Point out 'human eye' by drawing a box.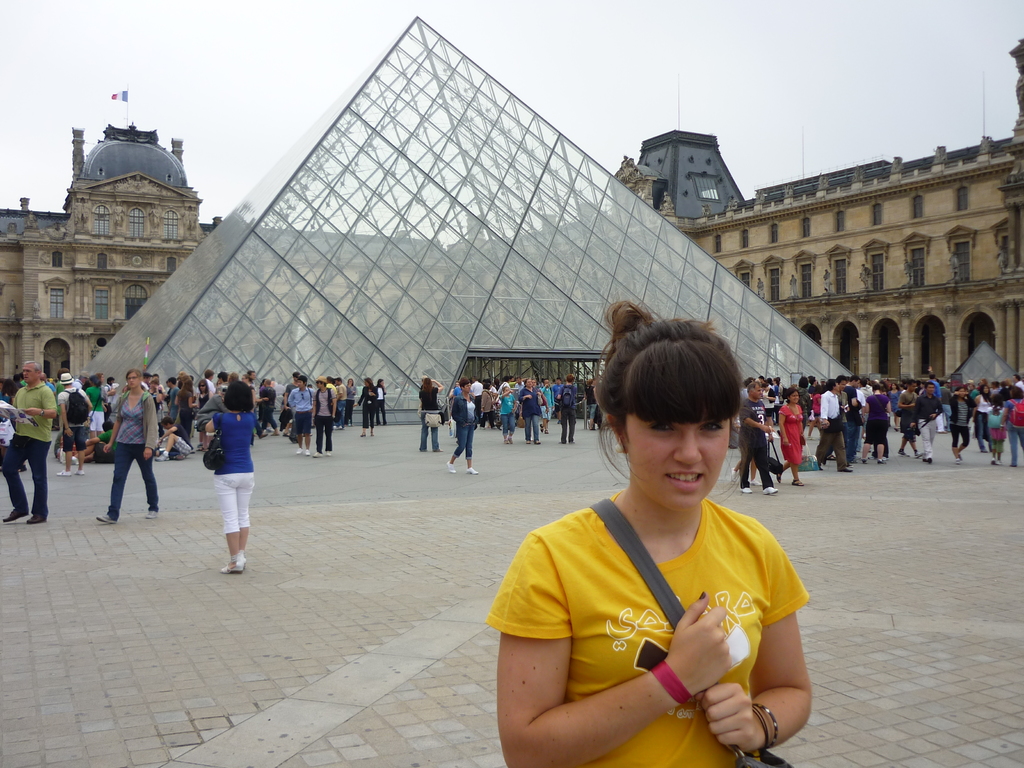
[left=694, top=422, right=721, bottom=436].
